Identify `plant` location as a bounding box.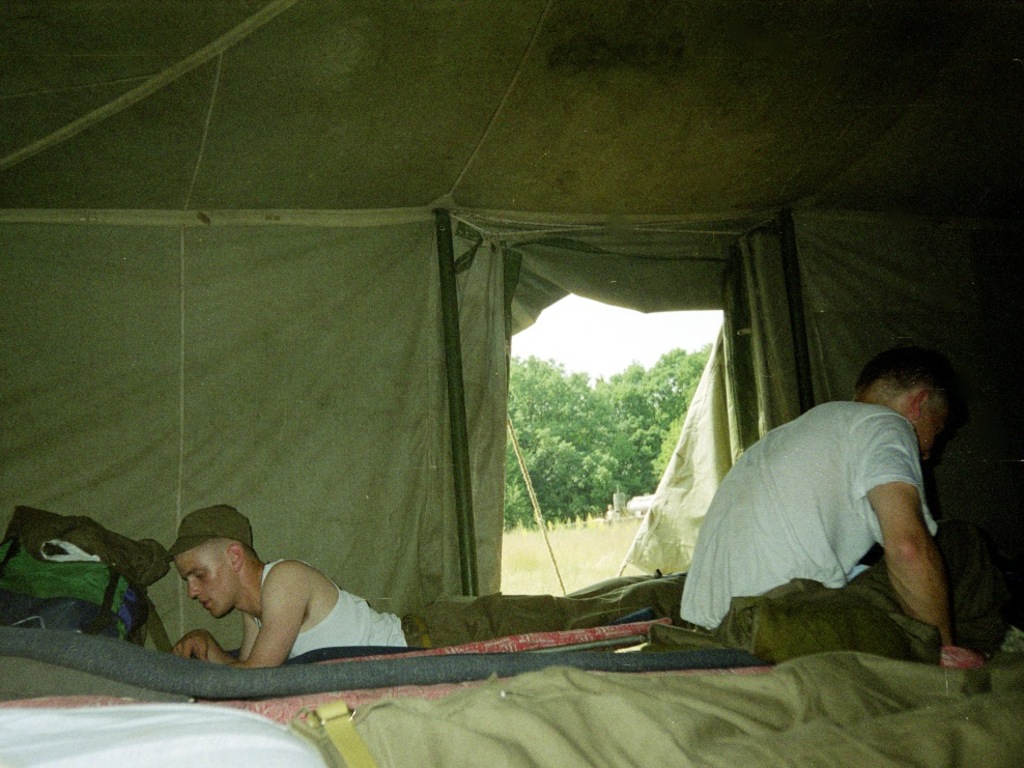
(x1=495, y1=467, x2=710, y2=610).
